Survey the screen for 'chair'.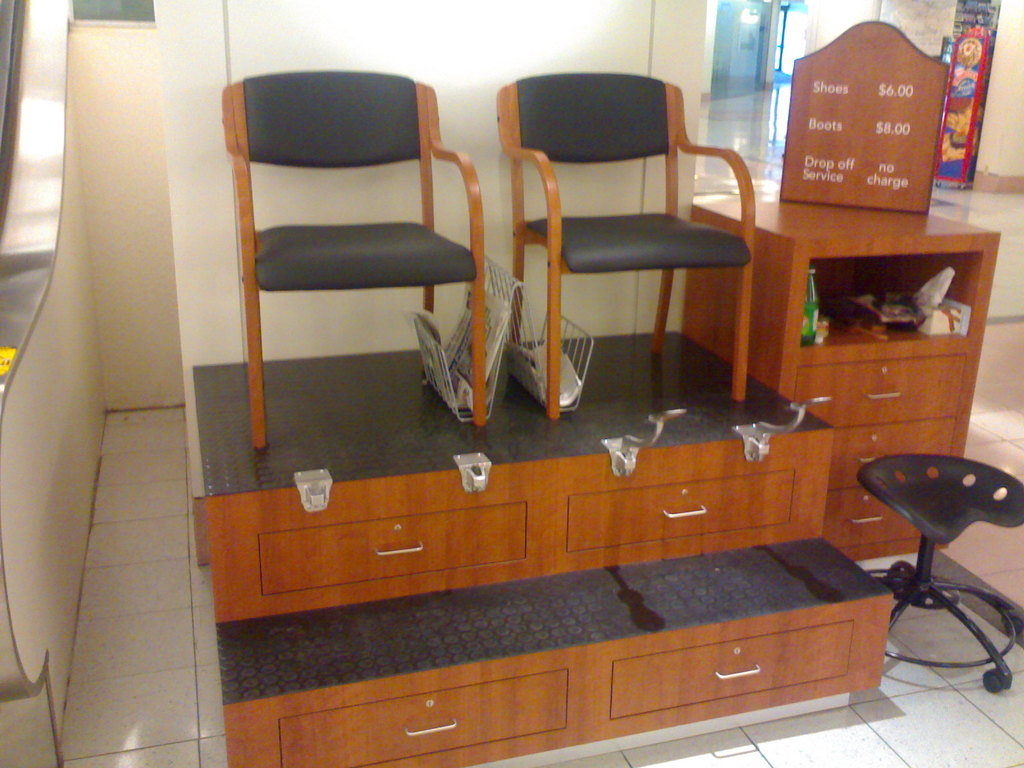
Survey found: box=[507, 67, 753, 401].
